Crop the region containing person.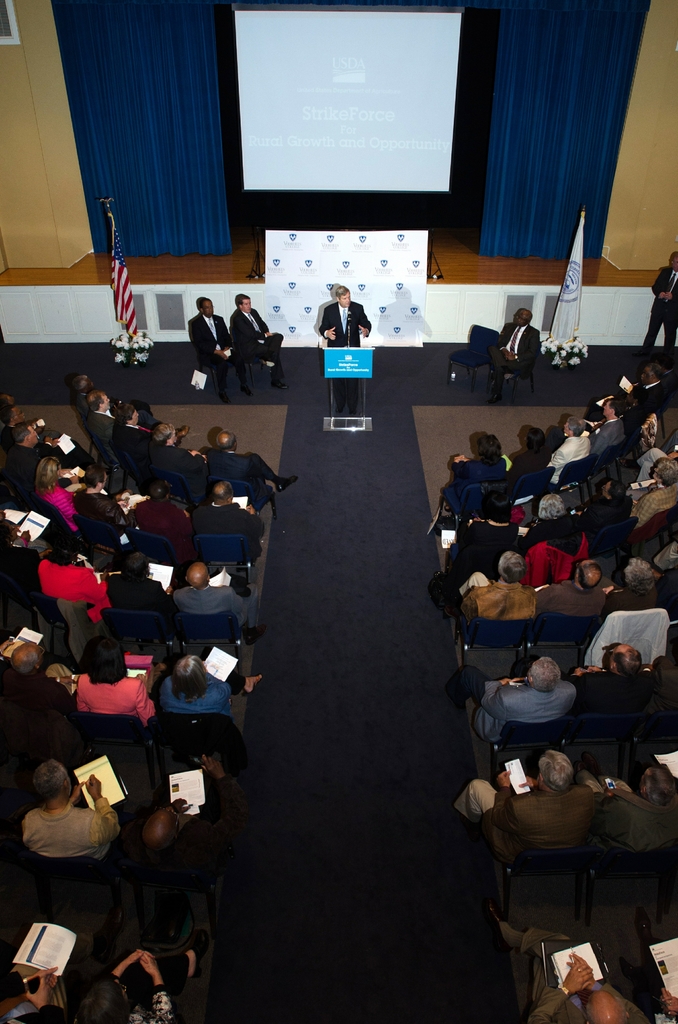
Crop region: left=140, top=406, right=206, bottom=481.
